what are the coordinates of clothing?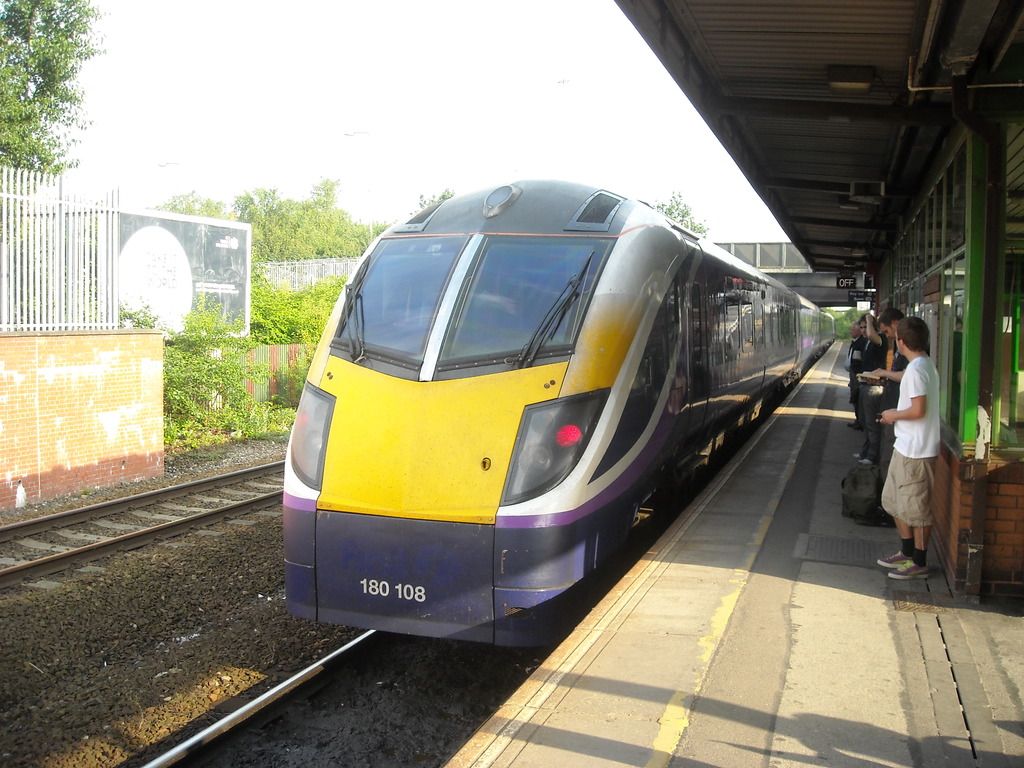
bbox=(880, 351, 909, 470).
